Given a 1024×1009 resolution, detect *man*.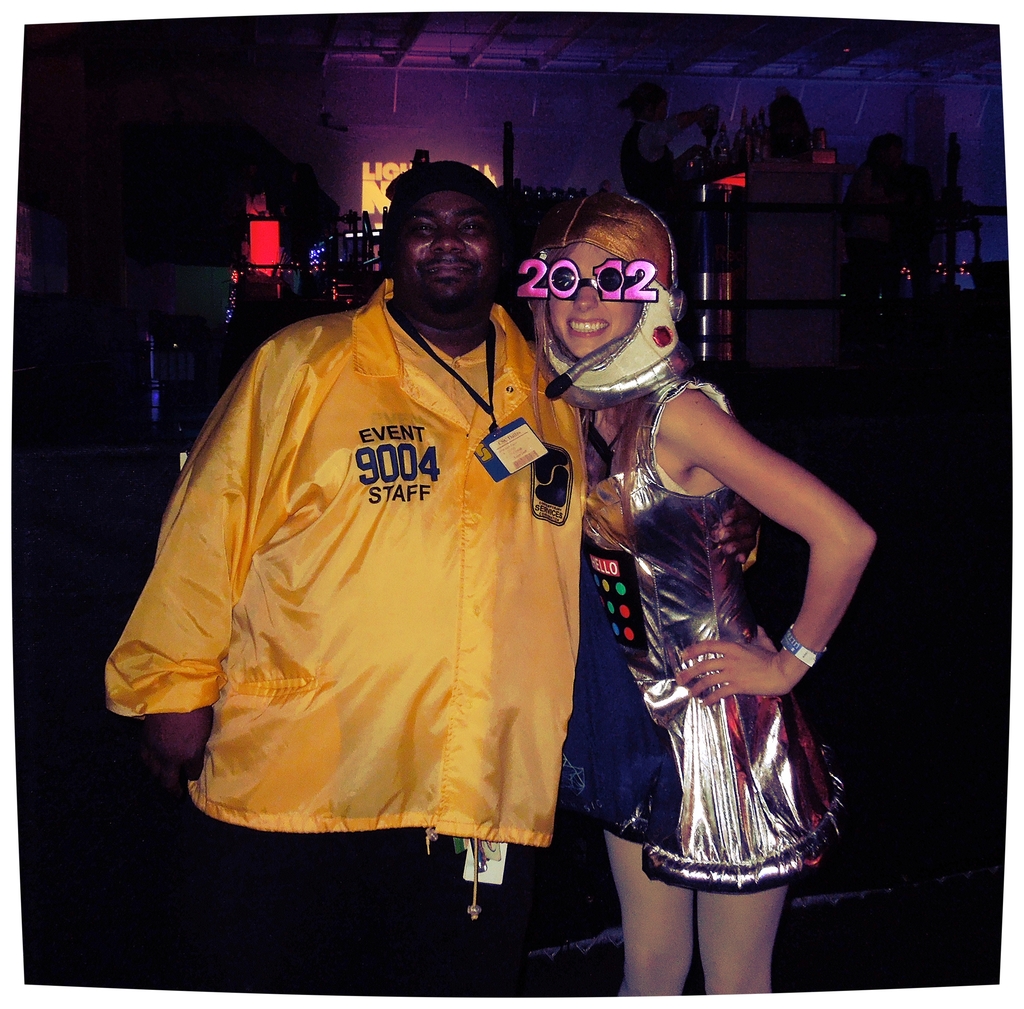
90,143,662,1008.
